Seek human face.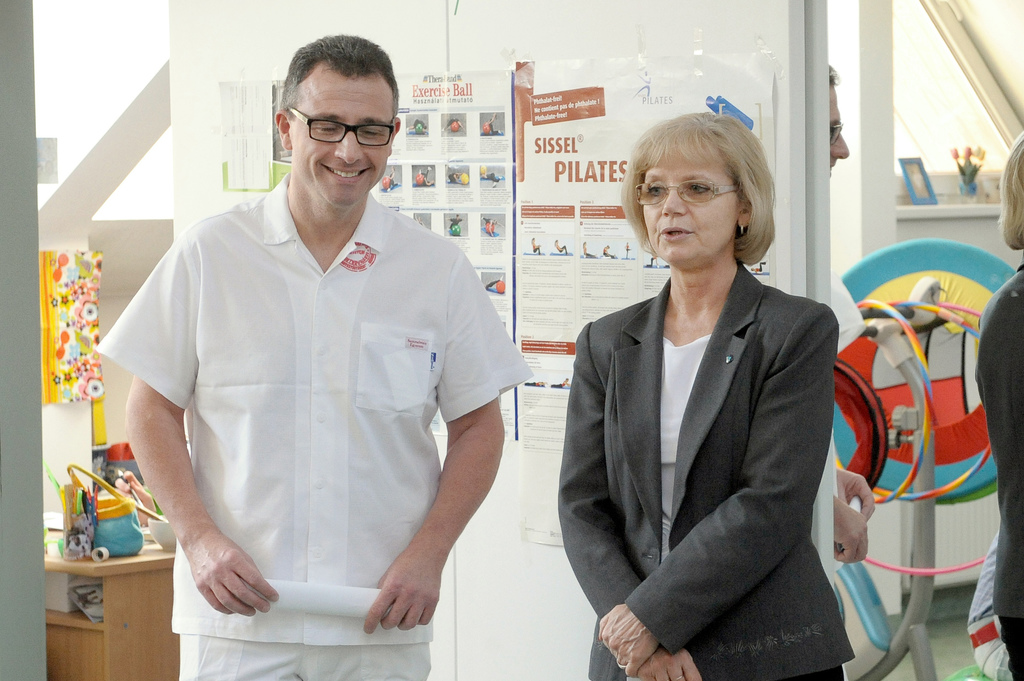
rect(639, 159, 740, 261).
